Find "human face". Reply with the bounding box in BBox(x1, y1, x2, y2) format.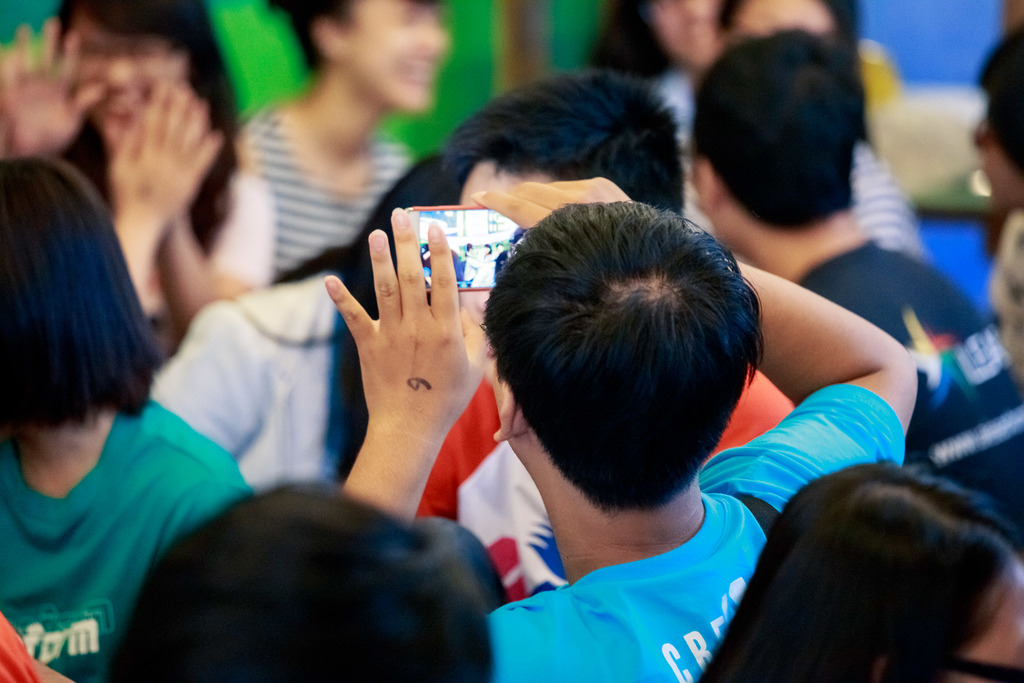
BBox(460, 154, 541, 206).
